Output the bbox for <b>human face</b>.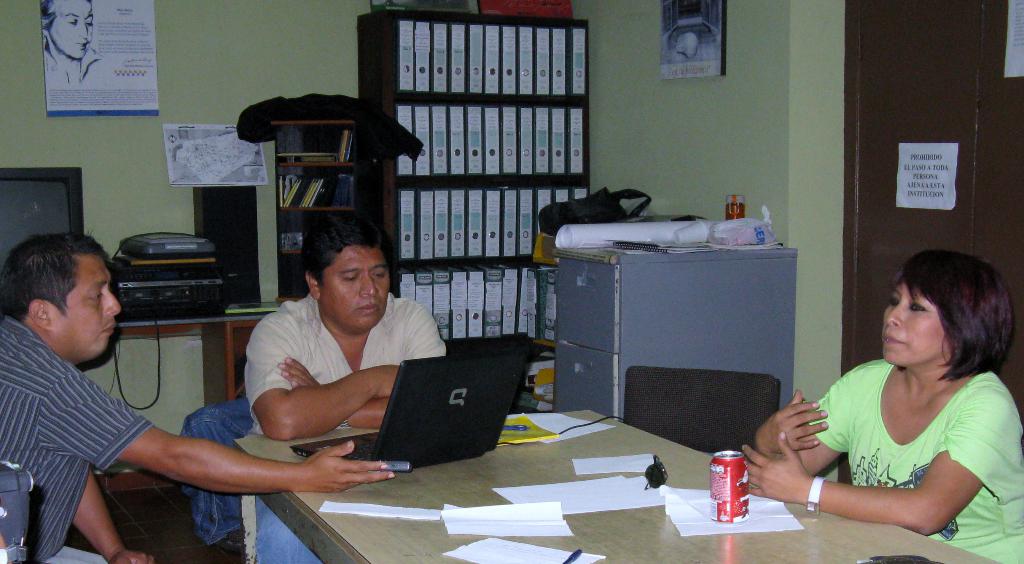
crop(54, 0, 96, 59).
